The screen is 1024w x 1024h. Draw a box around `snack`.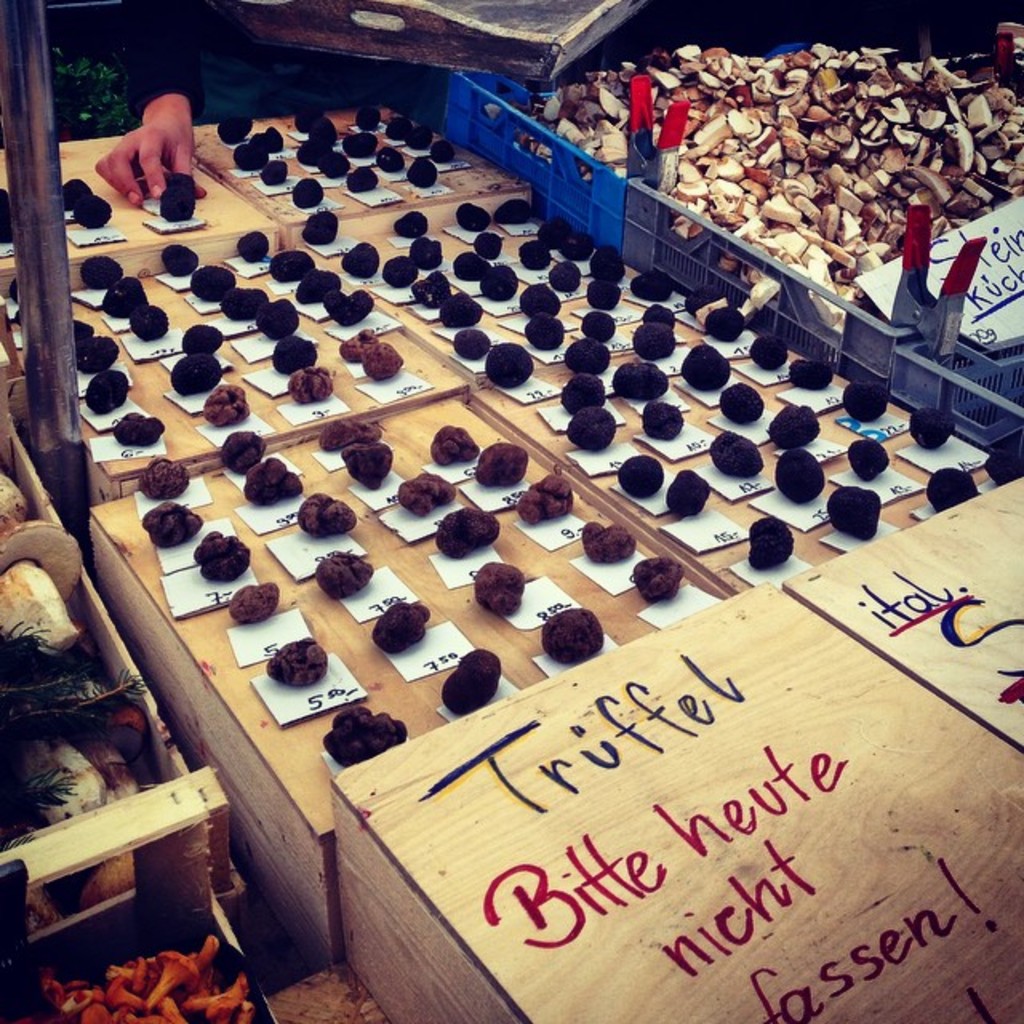
[x1=566, y1=376, x2=610, y2=408].
